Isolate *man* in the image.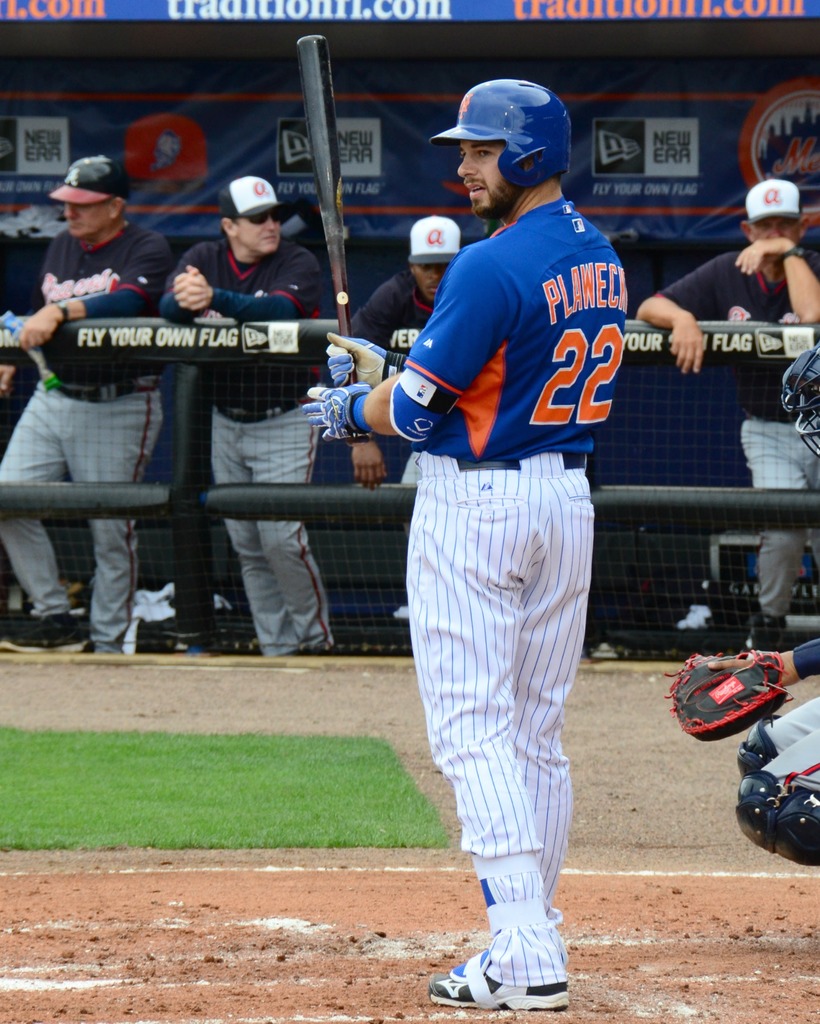
Isolated region: 666, 346, 819, 865.
